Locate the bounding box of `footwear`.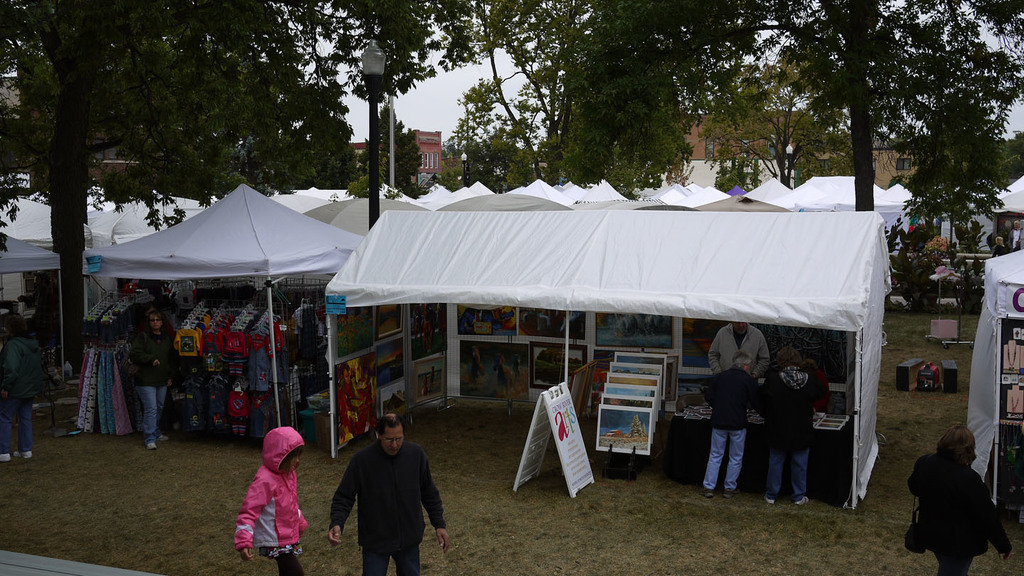
Bounding box: <bbox>158, 431, 169, 439</bbox>.
